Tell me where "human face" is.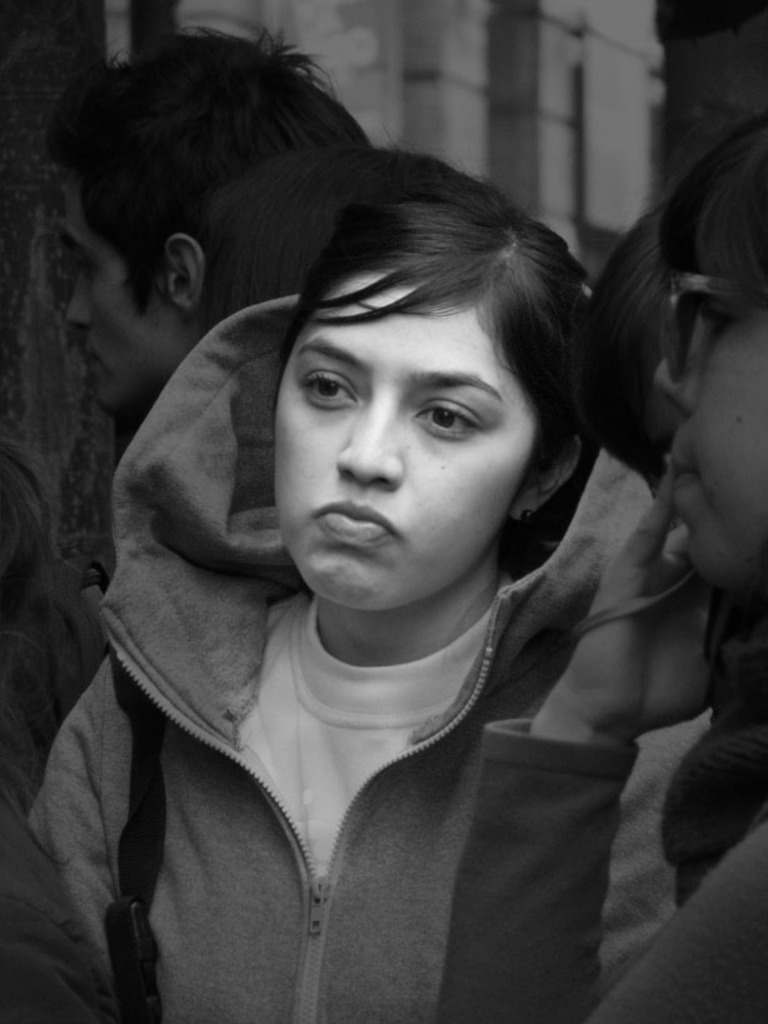
"human face" is at <region>276, 274, 540, 608</region>.
